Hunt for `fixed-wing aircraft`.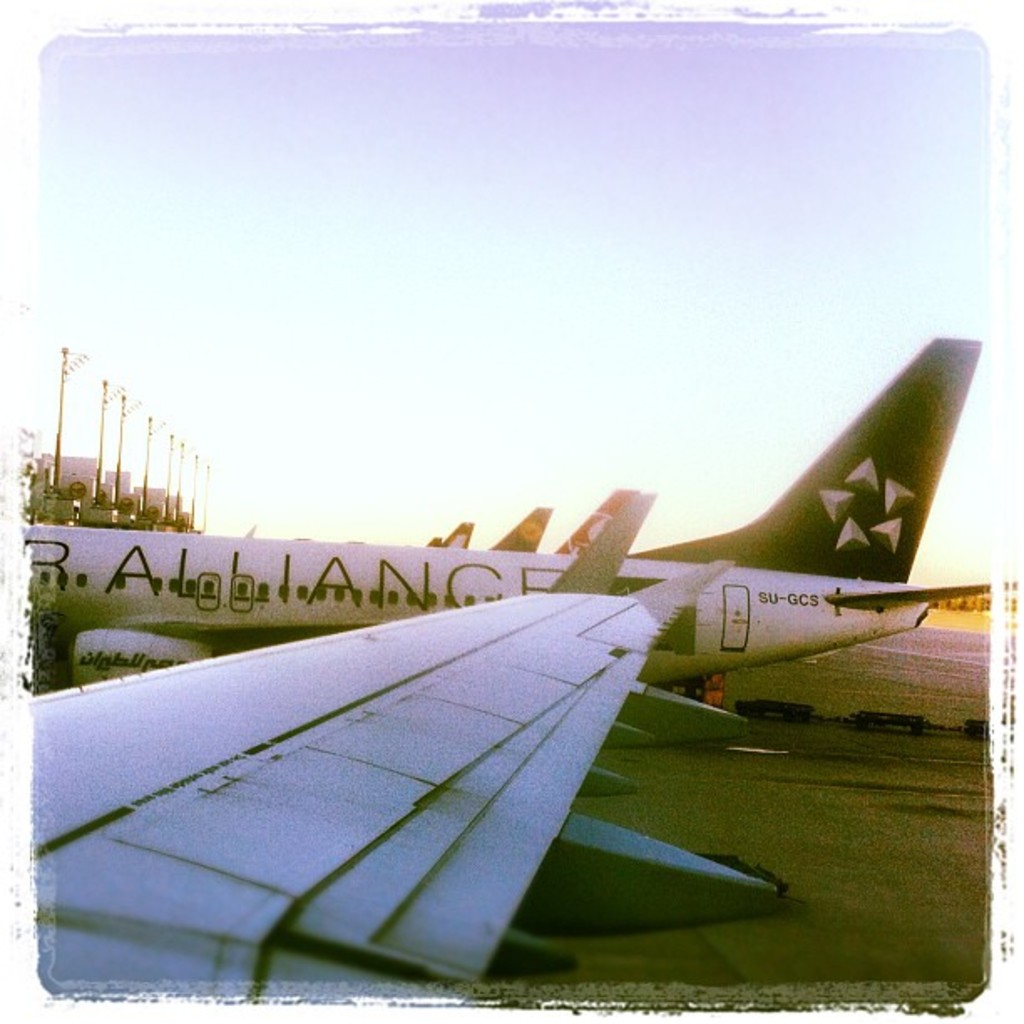
Hunted down at (435, 519, 479, 554).
